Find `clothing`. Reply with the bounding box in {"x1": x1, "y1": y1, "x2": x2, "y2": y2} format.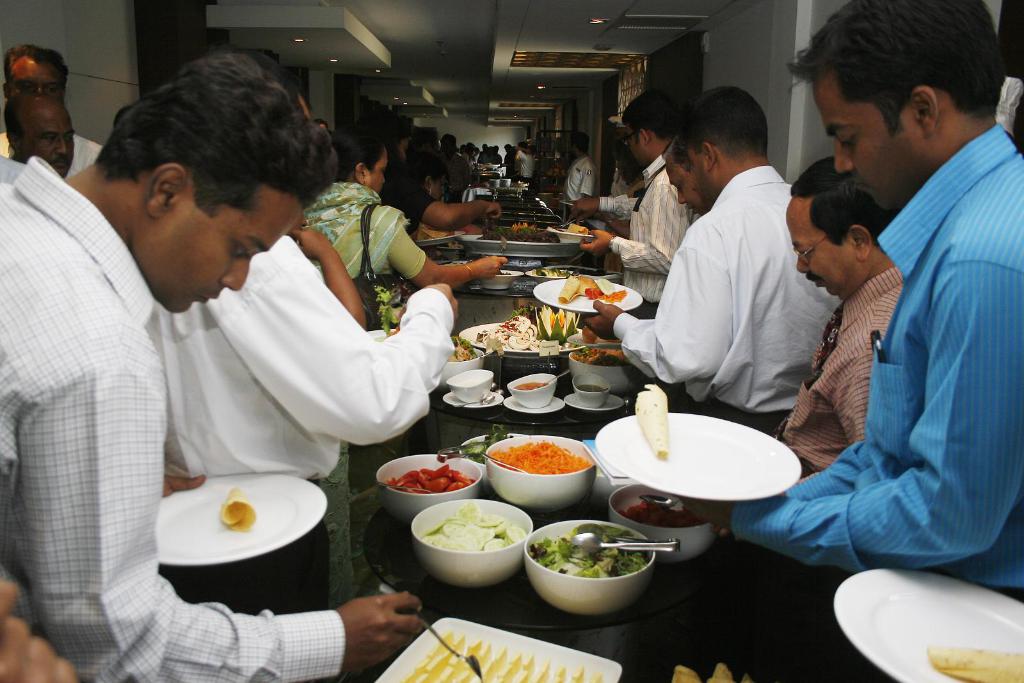
{"x1": 0, "y1": 151, "x2": 340, "y2": 682}.
